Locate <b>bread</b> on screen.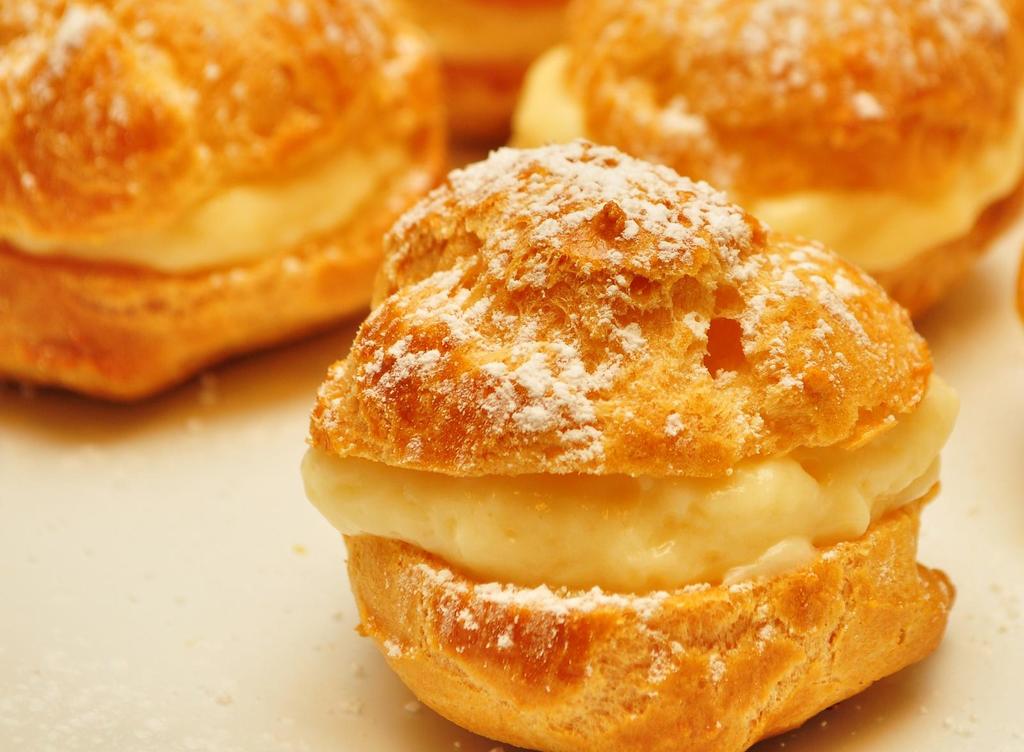
On screen at x1=311, y1=152, x2=908, y2=741.
